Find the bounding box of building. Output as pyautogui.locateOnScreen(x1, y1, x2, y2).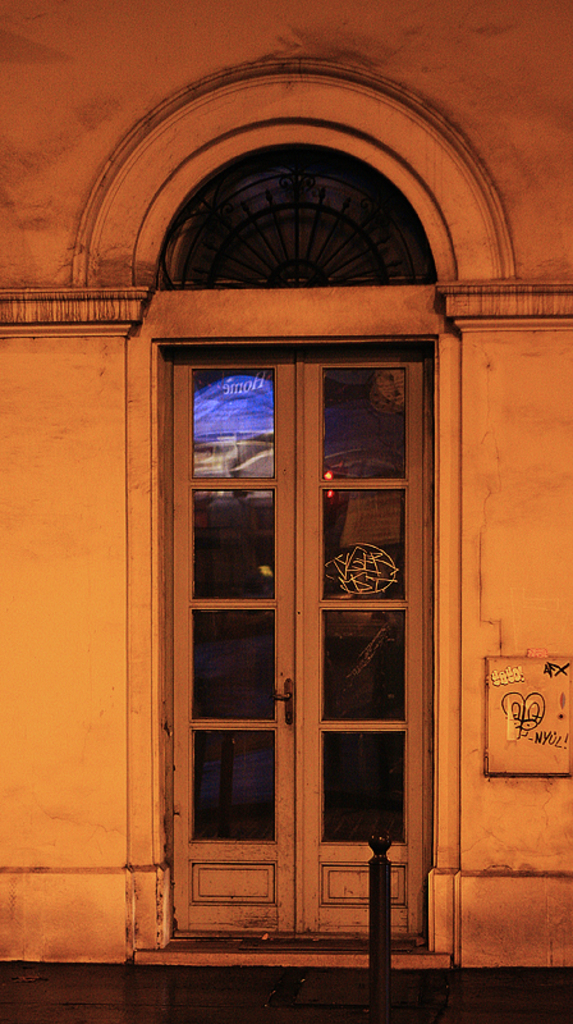
pyautogui.locateOnScreen(0, 1, 572, 1023).
